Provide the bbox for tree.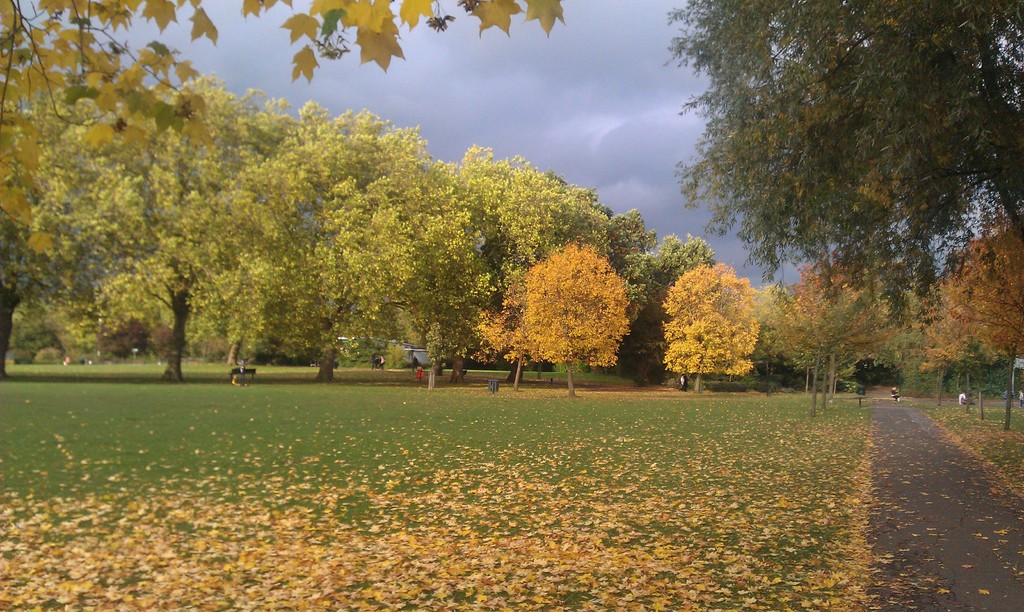
[x1=657, y1=238, x2=771, y2=391].
